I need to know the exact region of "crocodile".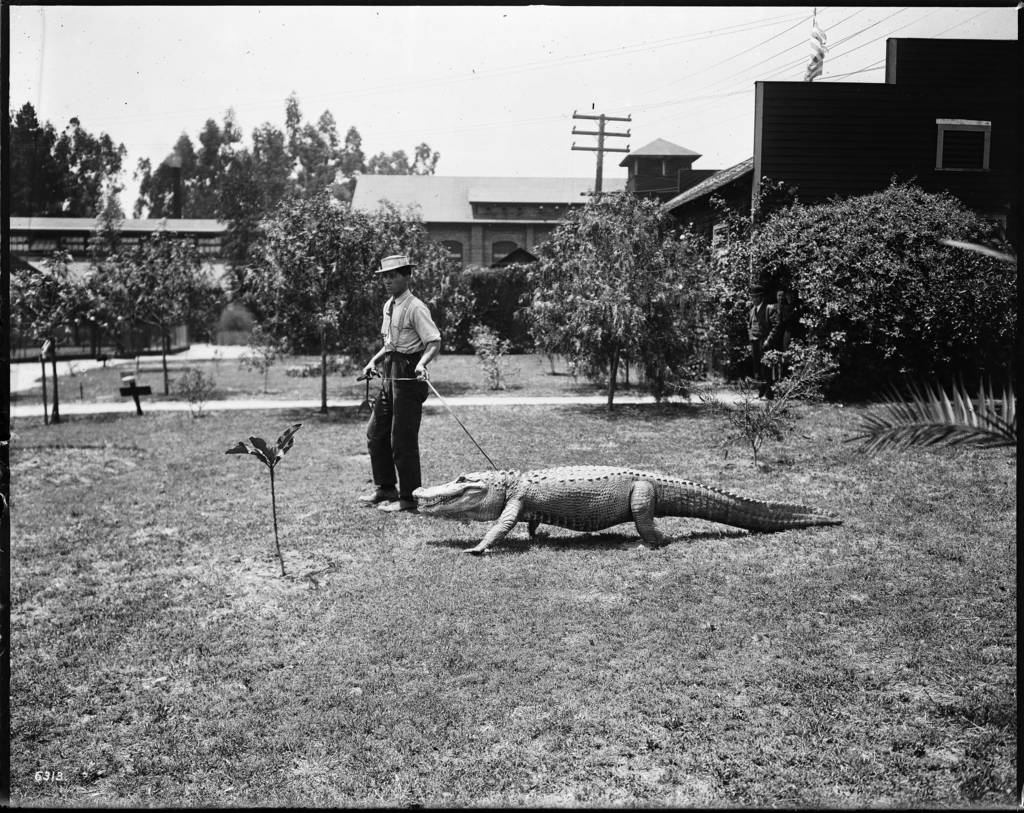
Region: (408,465,845,548).
